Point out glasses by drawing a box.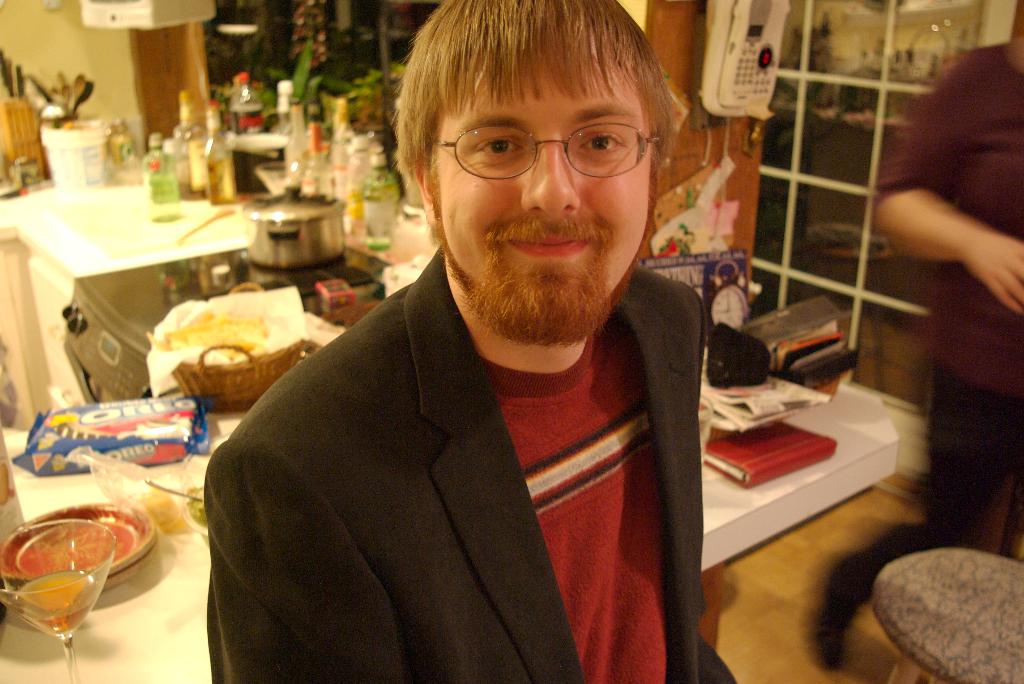
box=[456, 117, 657, 171].
